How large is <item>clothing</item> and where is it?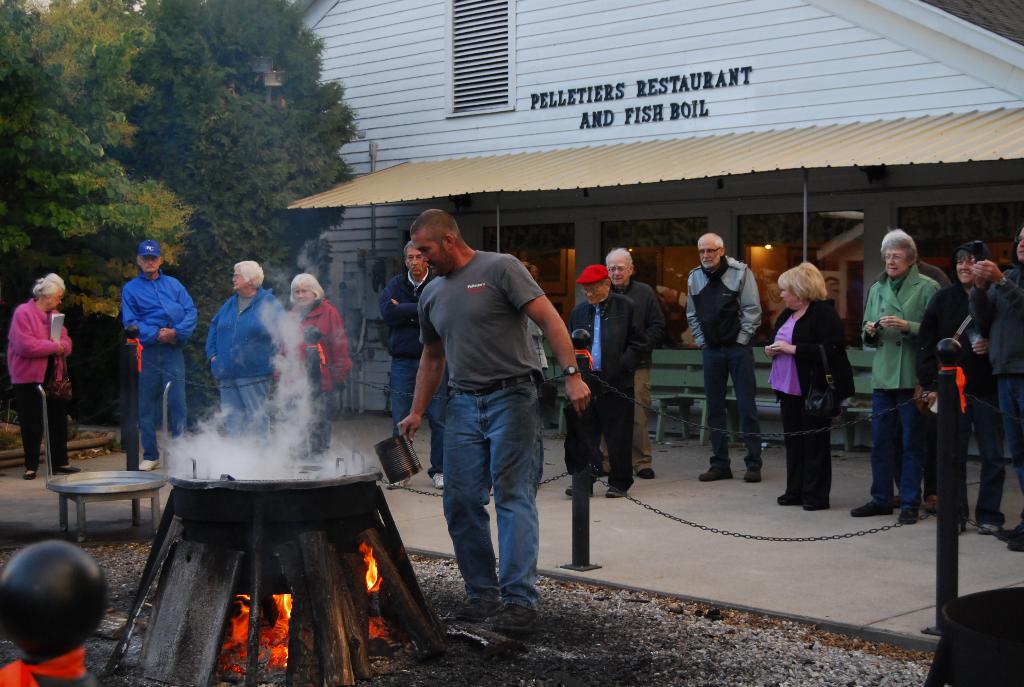
Bounding box: l=607, t=279, r=678, b=468.
